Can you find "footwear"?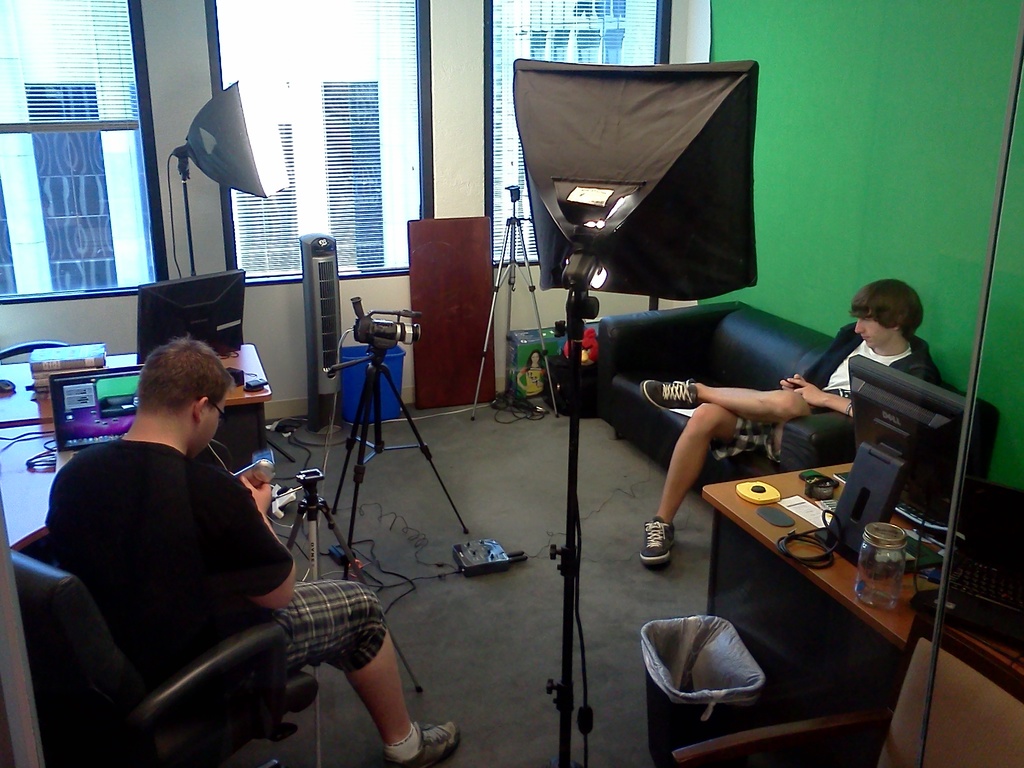
Yes, bounding box: [x1=639, y1=516, x2=678, y2=569].
